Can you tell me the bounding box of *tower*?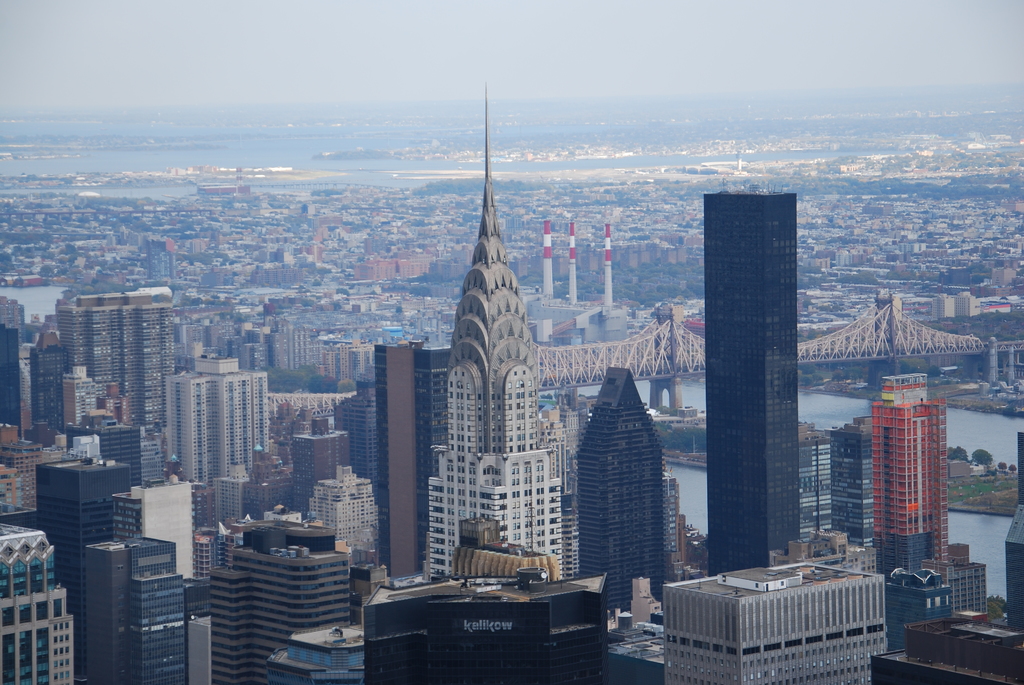
detection(305, 464, 379, 562).
